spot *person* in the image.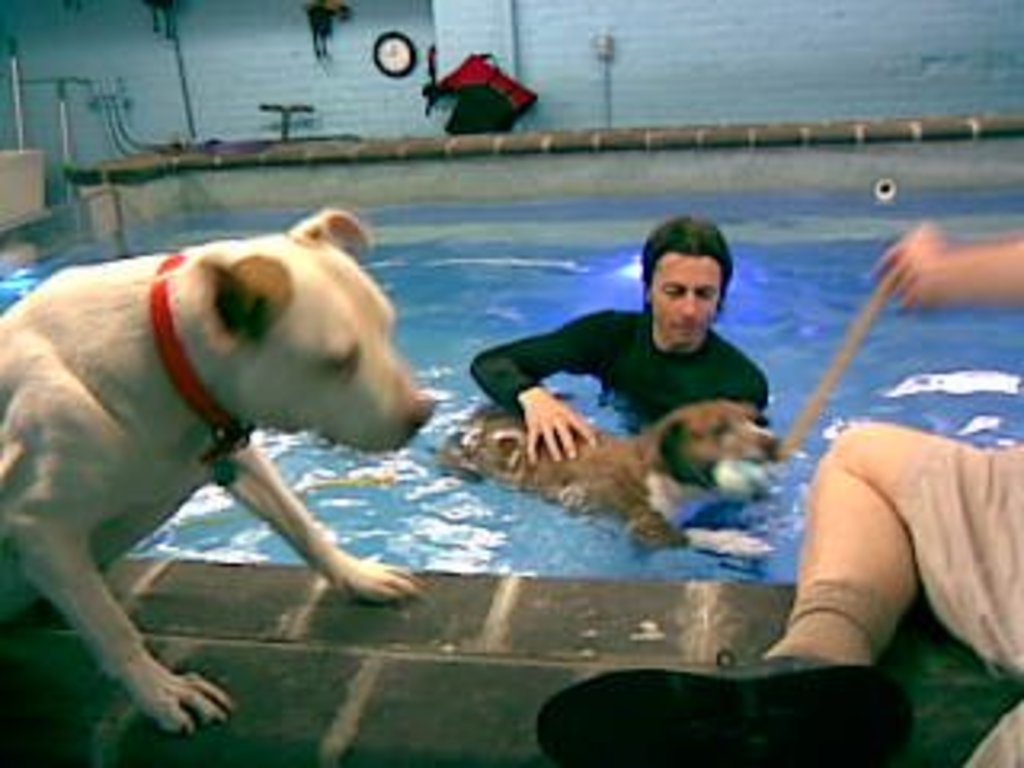
*person* found at crop(470, 218, 768, 579).
